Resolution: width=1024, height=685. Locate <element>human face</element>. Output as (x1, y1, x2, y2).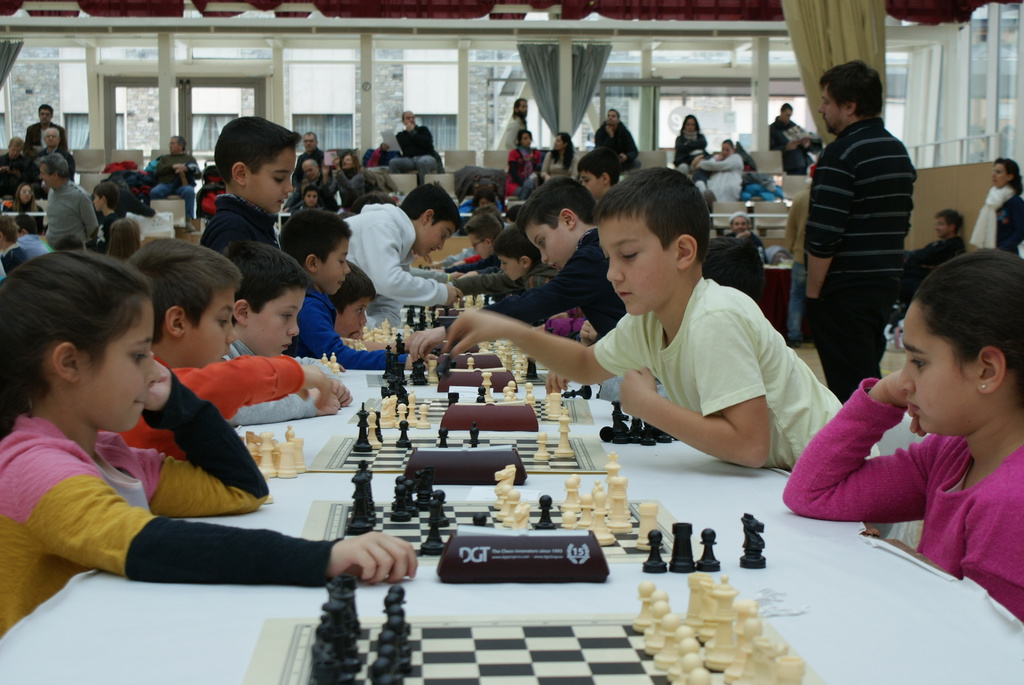
(815, 88, 844, 135).
